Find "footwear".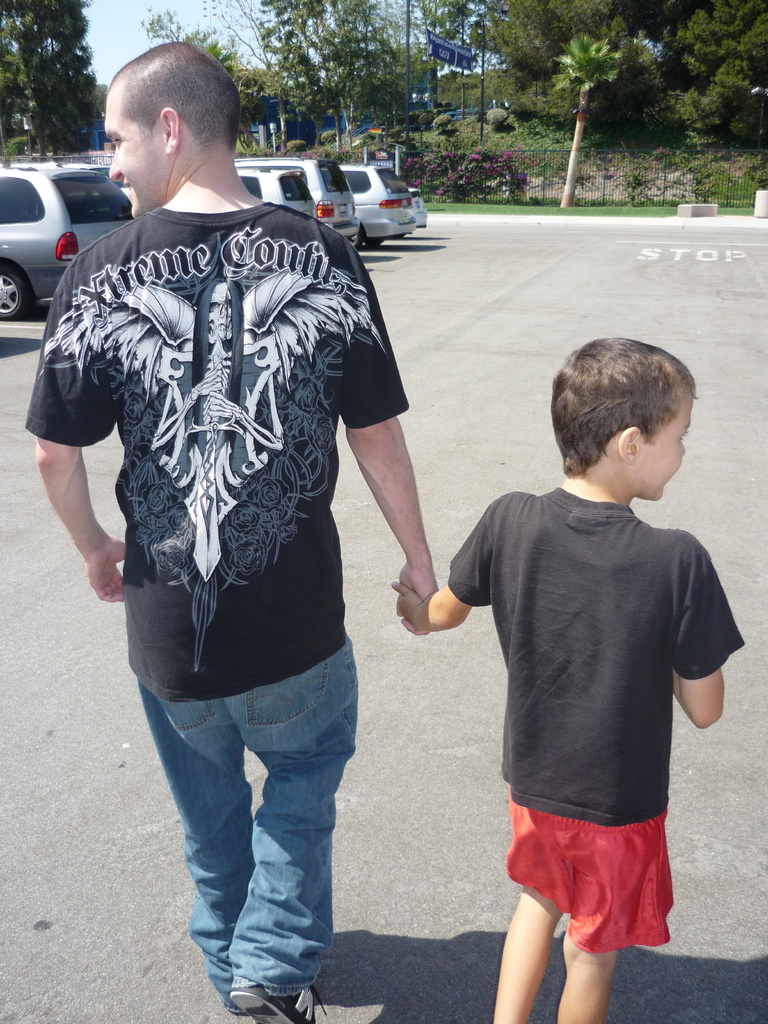
(230, 969, 322, 1023).
